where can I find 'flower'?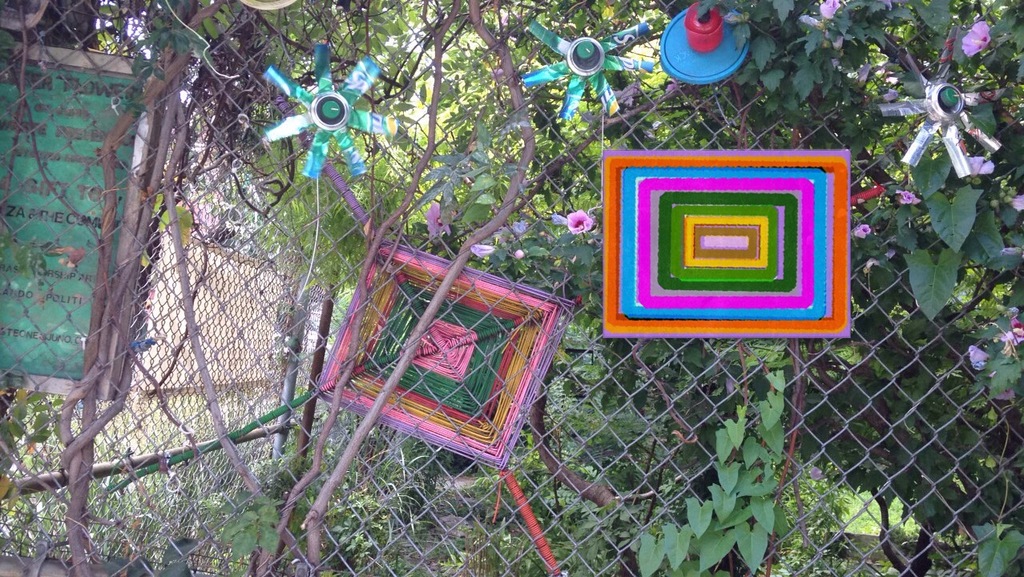
You can find it at (left=964, top=155, right=998, bottom=175).
